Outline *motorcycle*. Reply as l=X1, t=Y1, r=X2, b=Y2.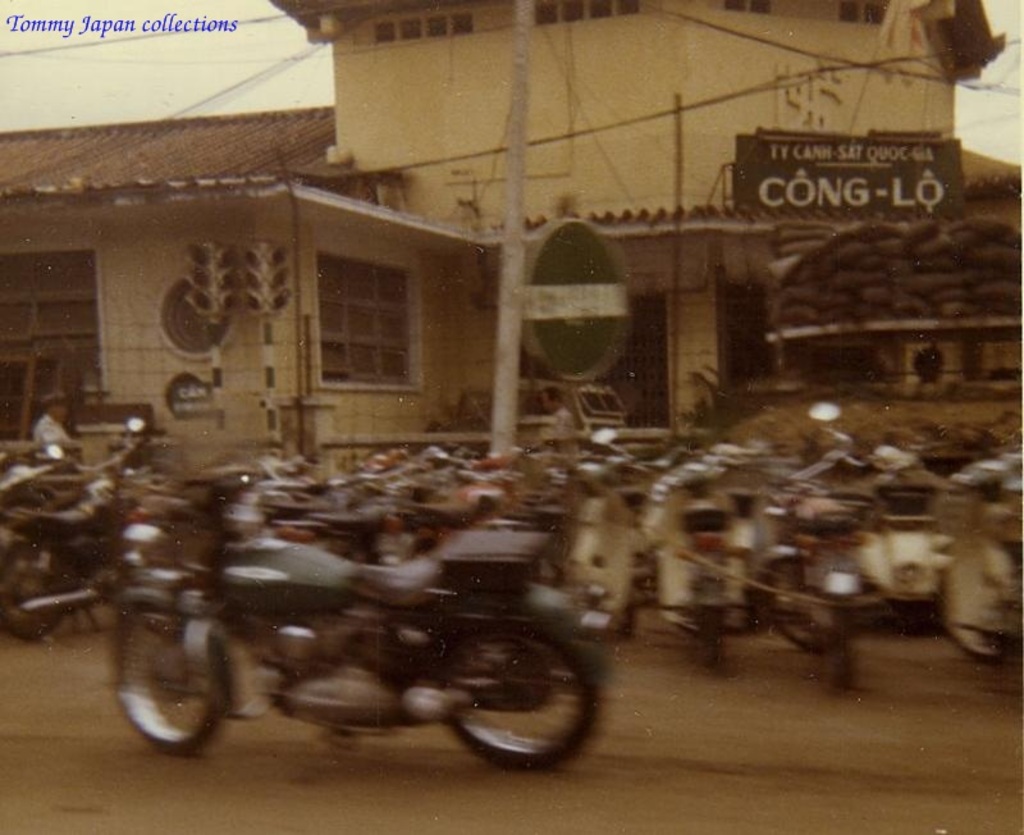
l=178, t=494, r=611, b=776.
